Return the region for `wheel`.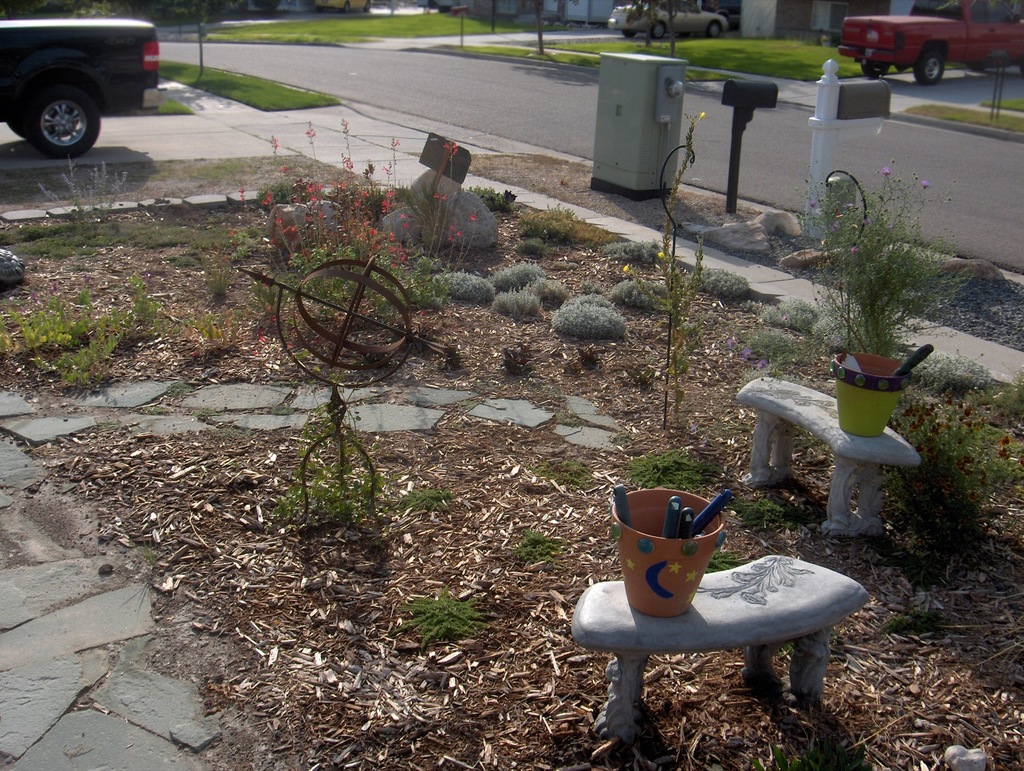
x1=625, y1=26, x2=639, y2=38.
